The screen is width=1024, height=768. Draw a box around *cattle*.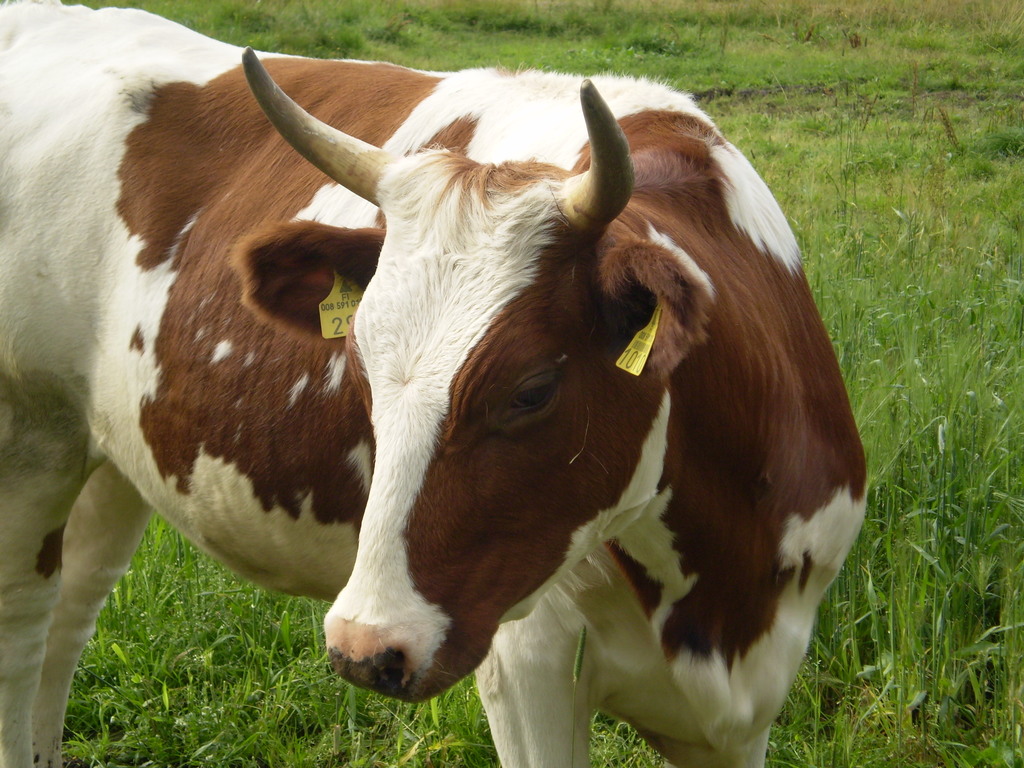
[0, 0, 865, 767].
